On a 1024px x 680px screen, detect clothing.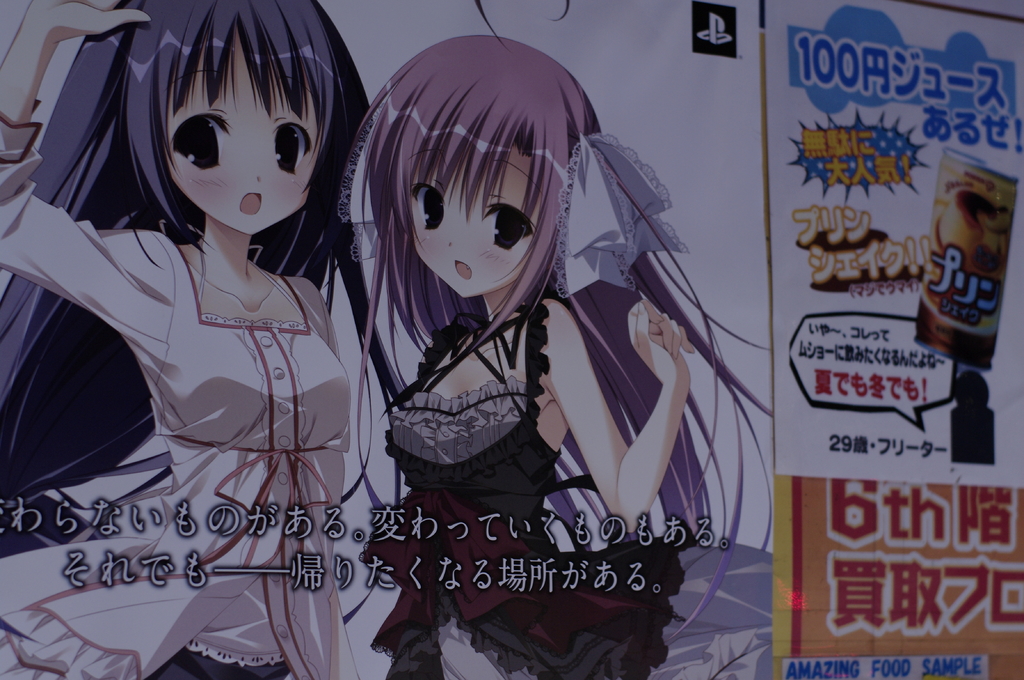
x1=0, y1=110, x2=369, y2=679.
